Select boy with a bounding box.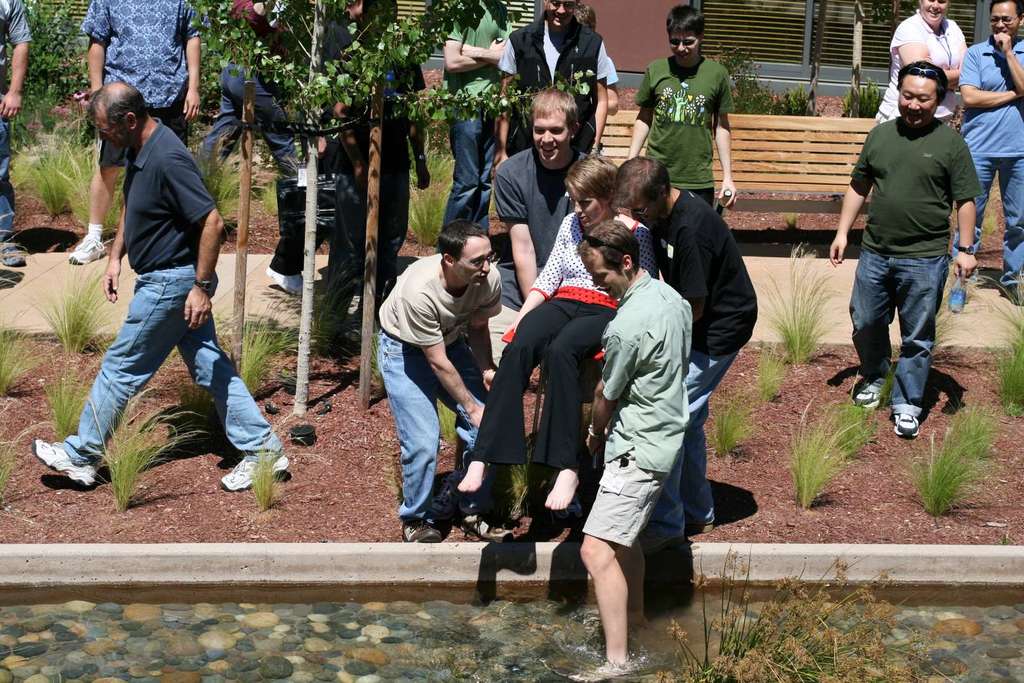
(52, 73, 254, 493).
